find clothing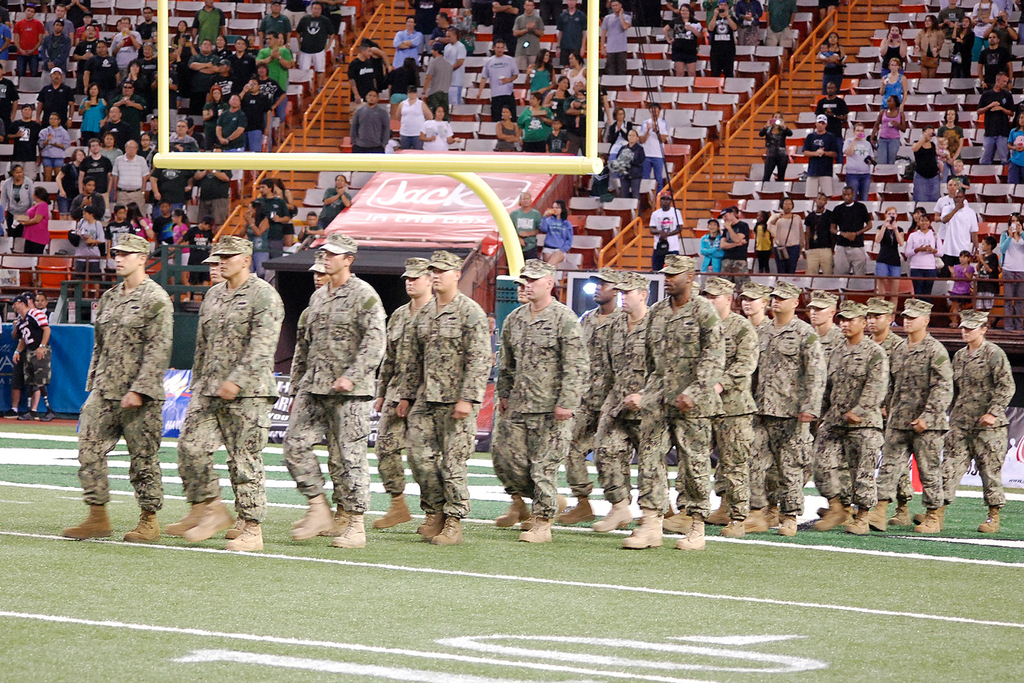
region(973, 42, 1010, 99)
